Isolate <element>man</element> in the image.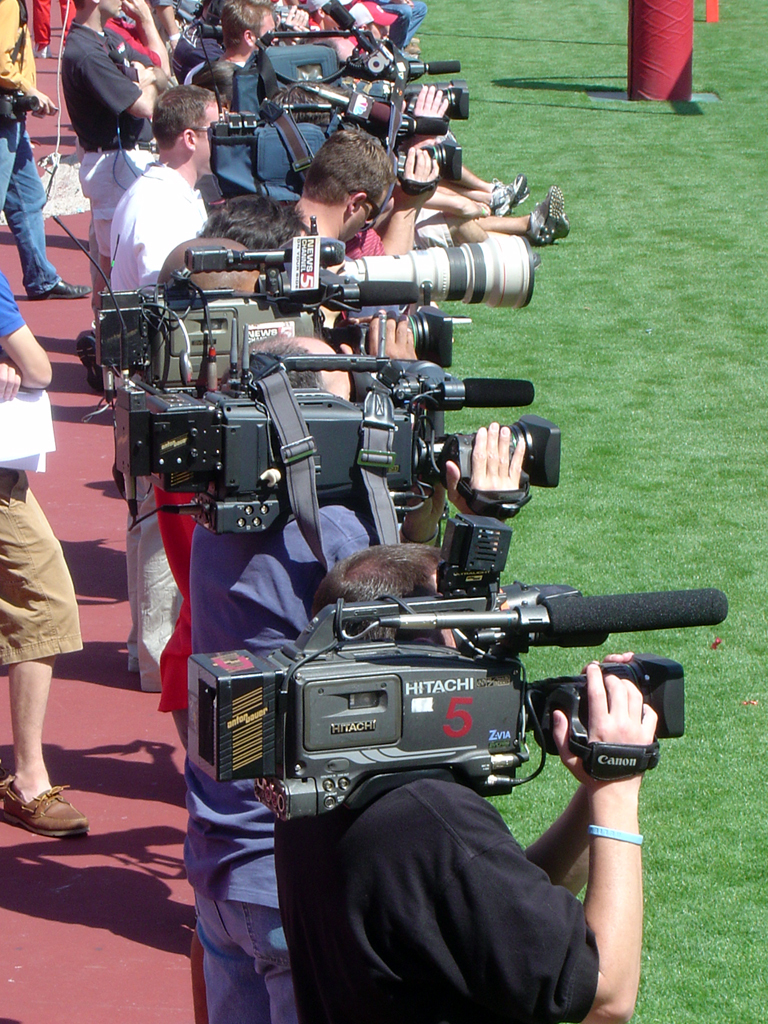
Isolated region: bbox=(58, 42, 232, 344).
